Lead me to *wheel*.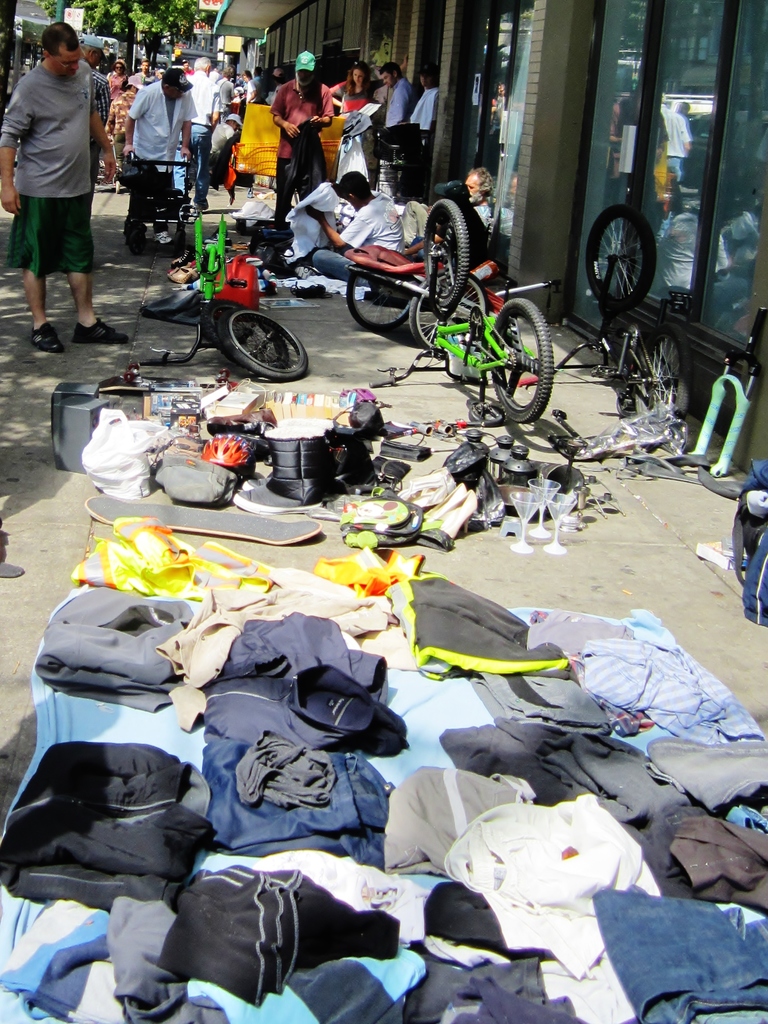
Lead to <bbox>344, 269, 417, 333</bbox>.
